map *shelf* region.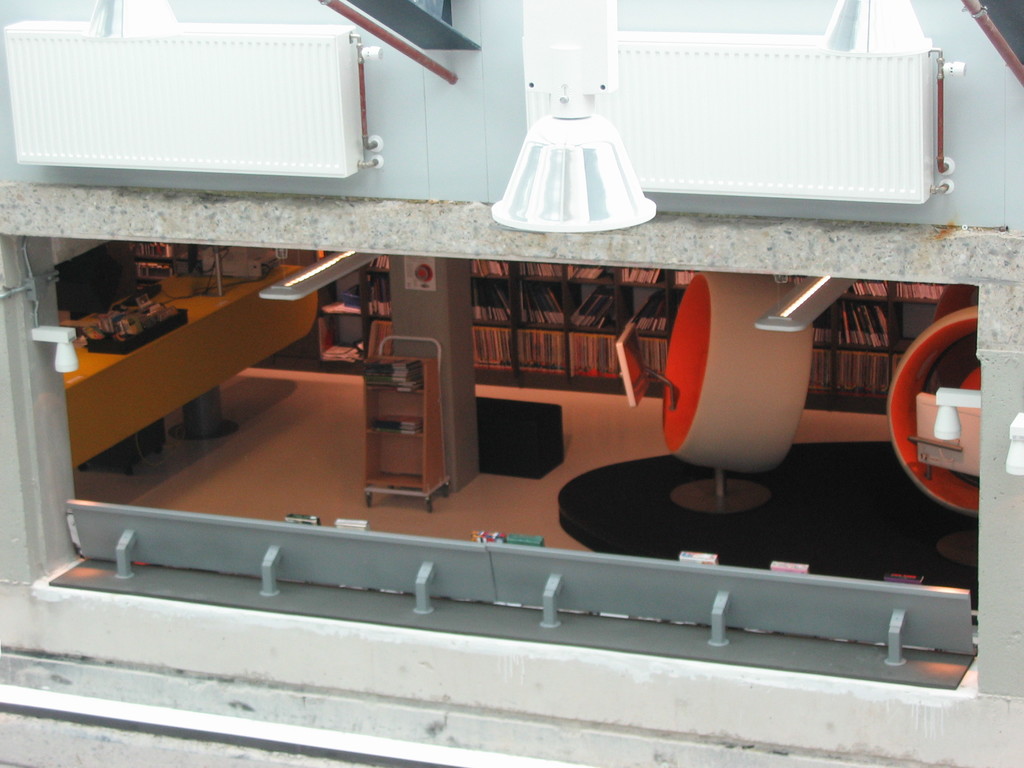
Mapped to detection(506, 280, 577, 327).
